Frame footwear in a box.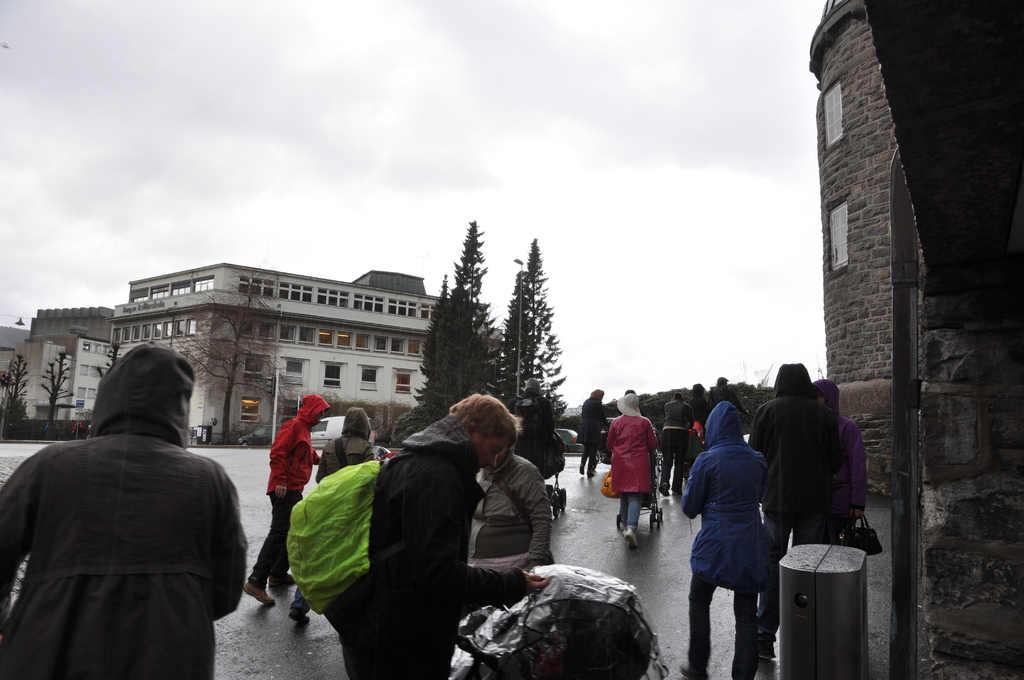
270/572/296/587.
